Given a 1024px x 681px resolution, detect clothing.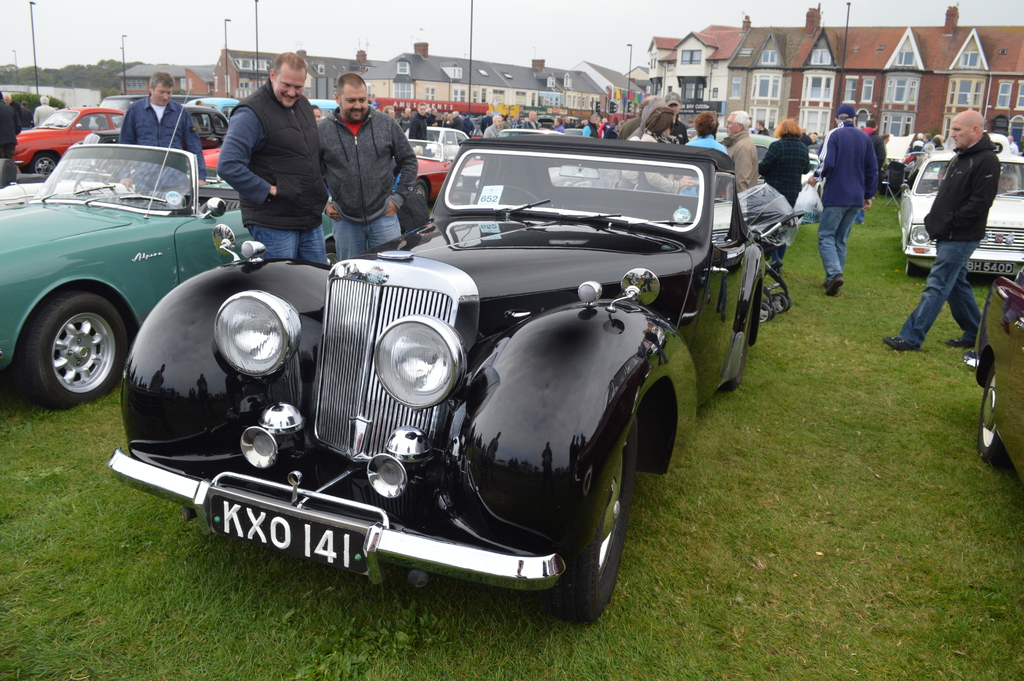
620, 115, 644, 140.
